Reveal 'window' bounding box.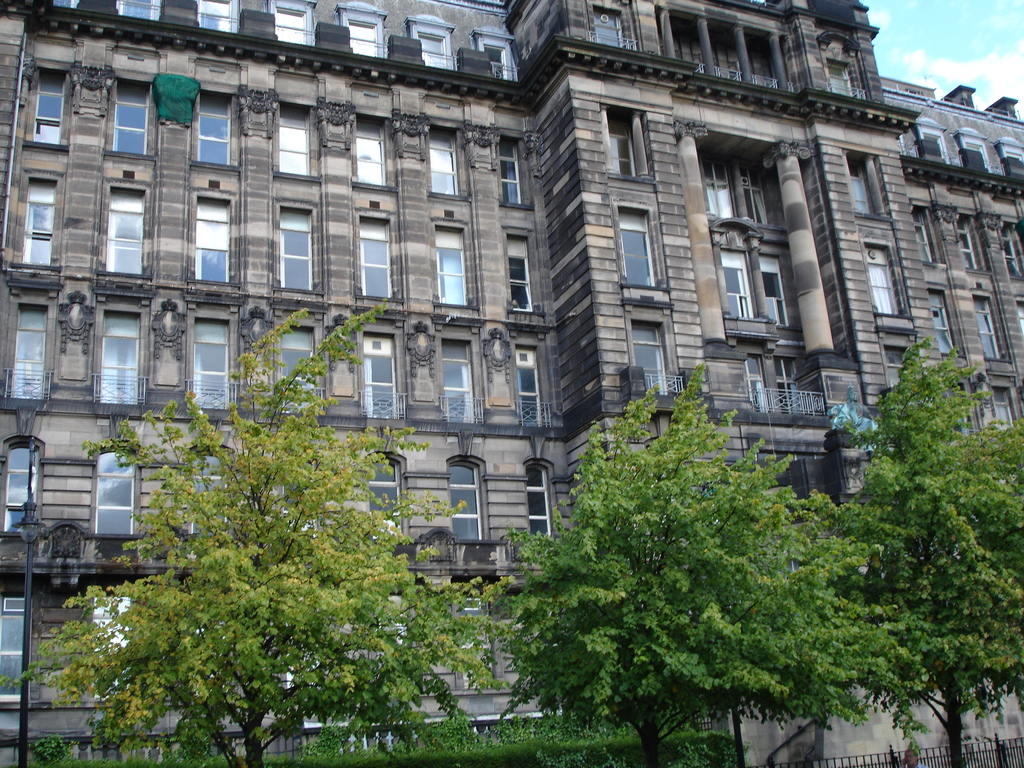
Revealed: (x1=18, y1=173, x2=63, y2=263).
